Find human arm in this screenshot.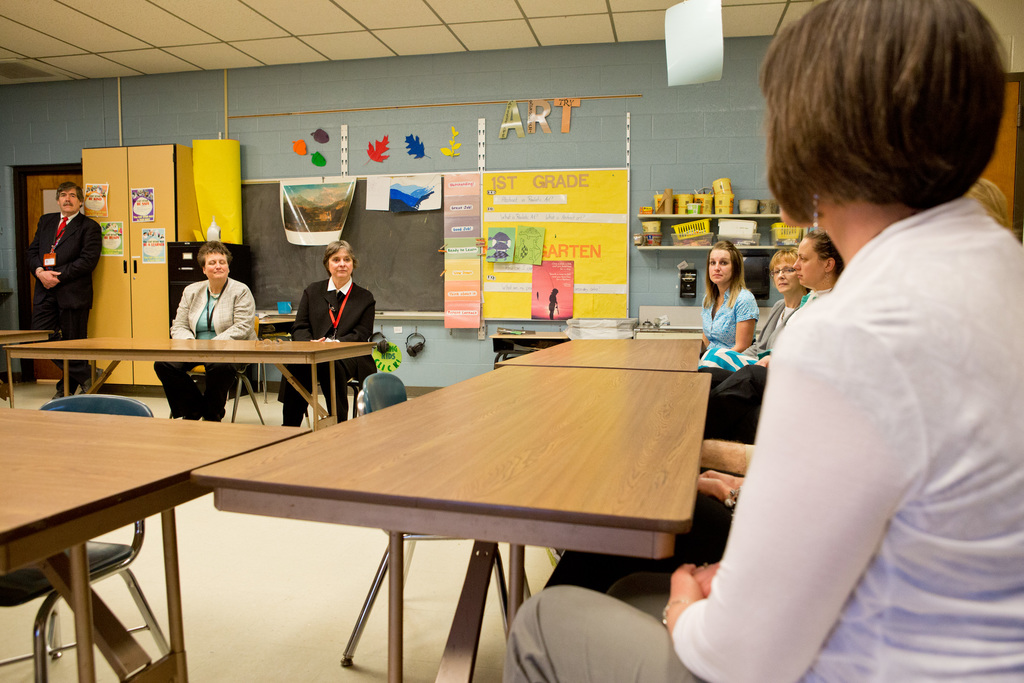
The bounding box for human arm is [63,223,101,281].
